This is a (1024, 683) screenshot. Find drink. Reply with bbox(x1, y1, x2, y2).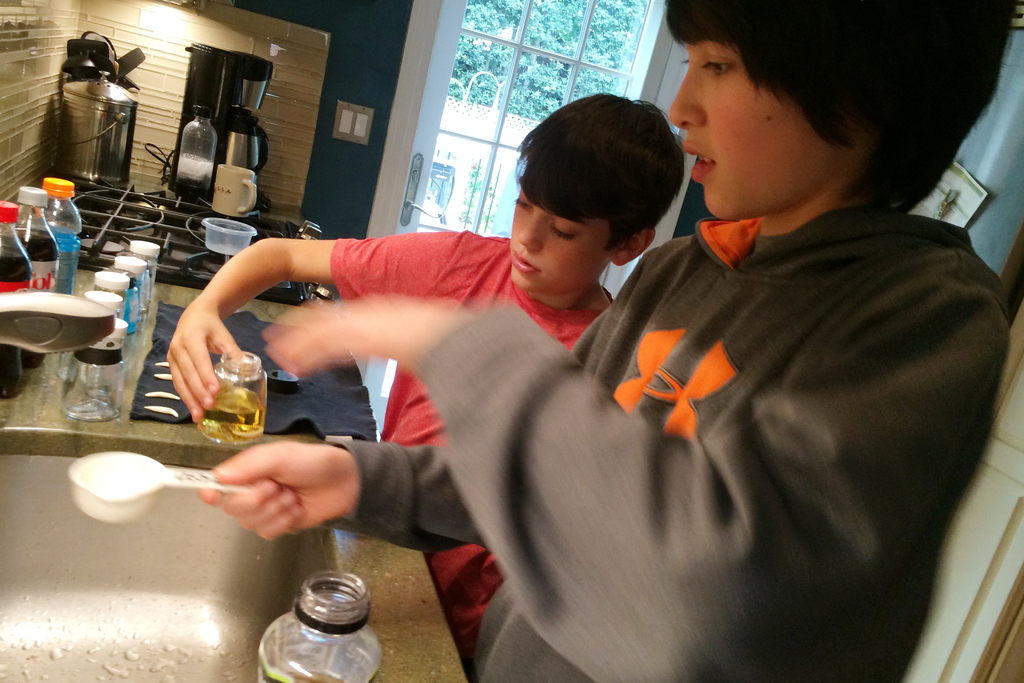
bbox(200, 359, 271, 451).
